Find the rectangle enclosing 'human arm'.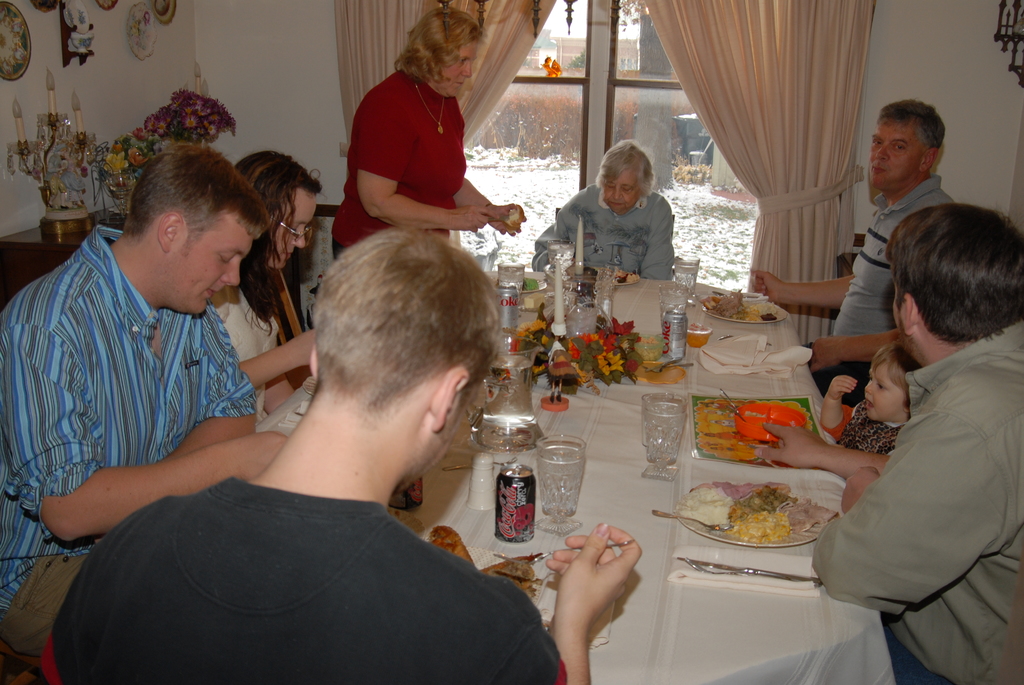
{"x1": 758, "y1": 426, "x2": 916, "y2": 490}.
